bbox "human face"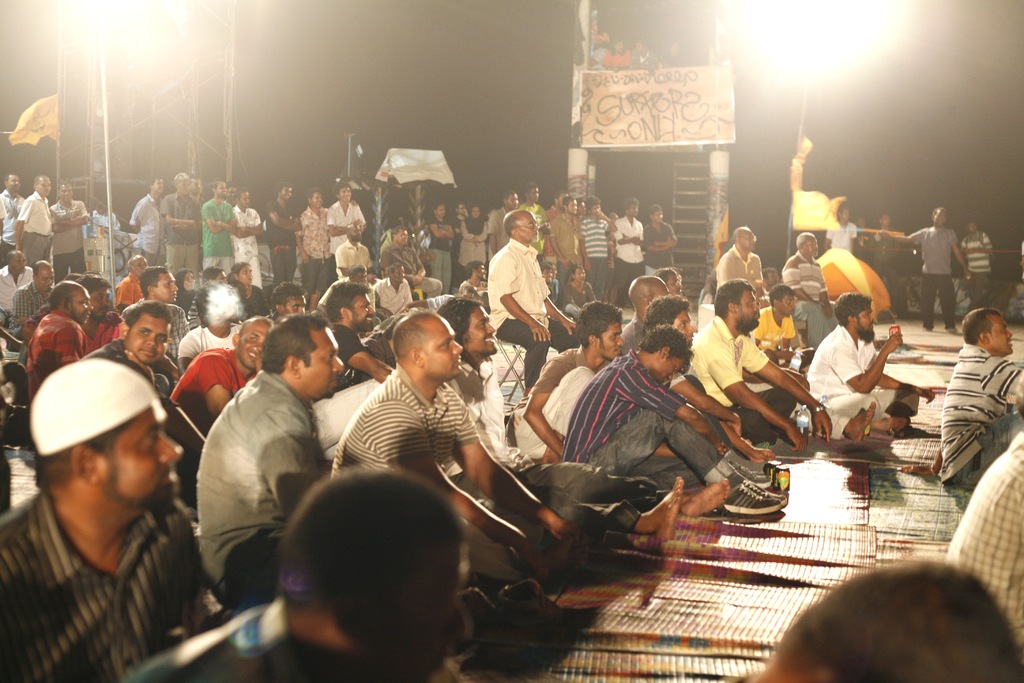
locate(349, 293, 378, 333)
